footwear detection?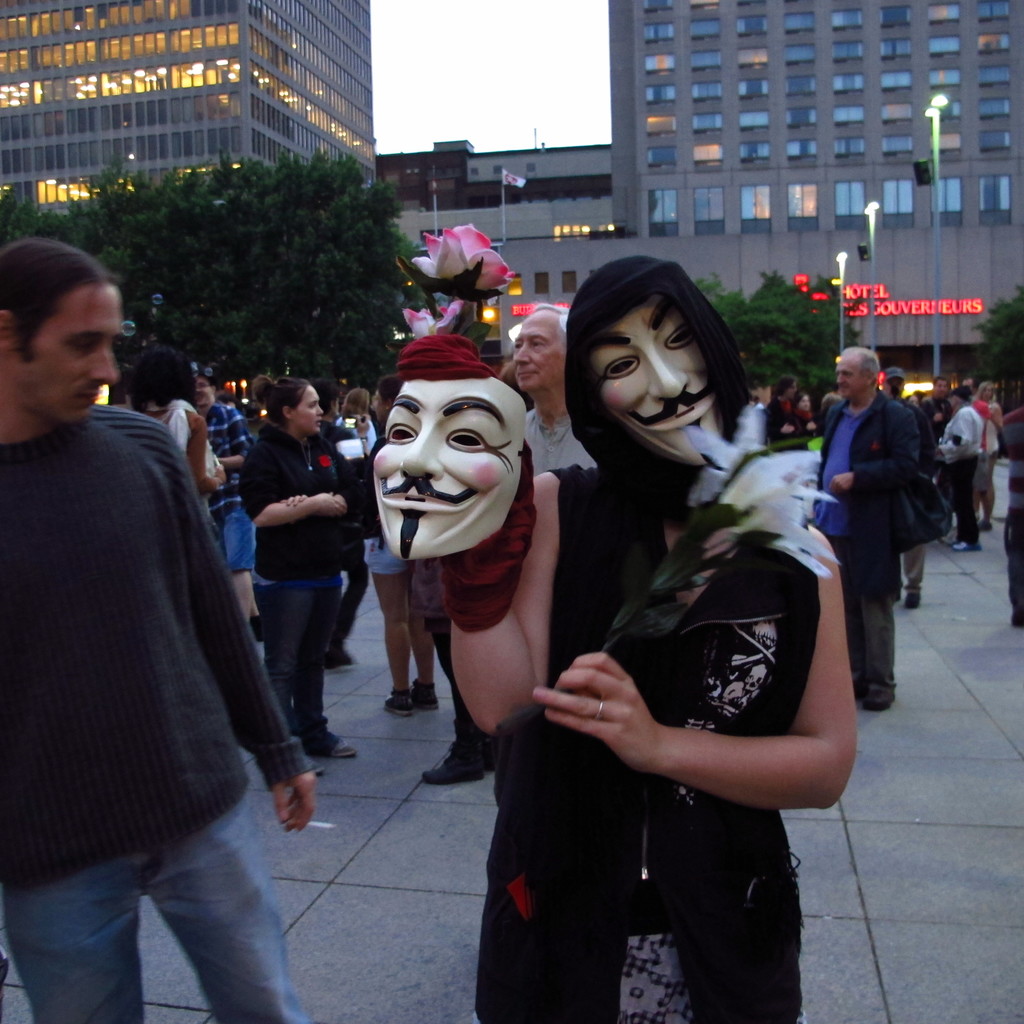
945 529 959 541
